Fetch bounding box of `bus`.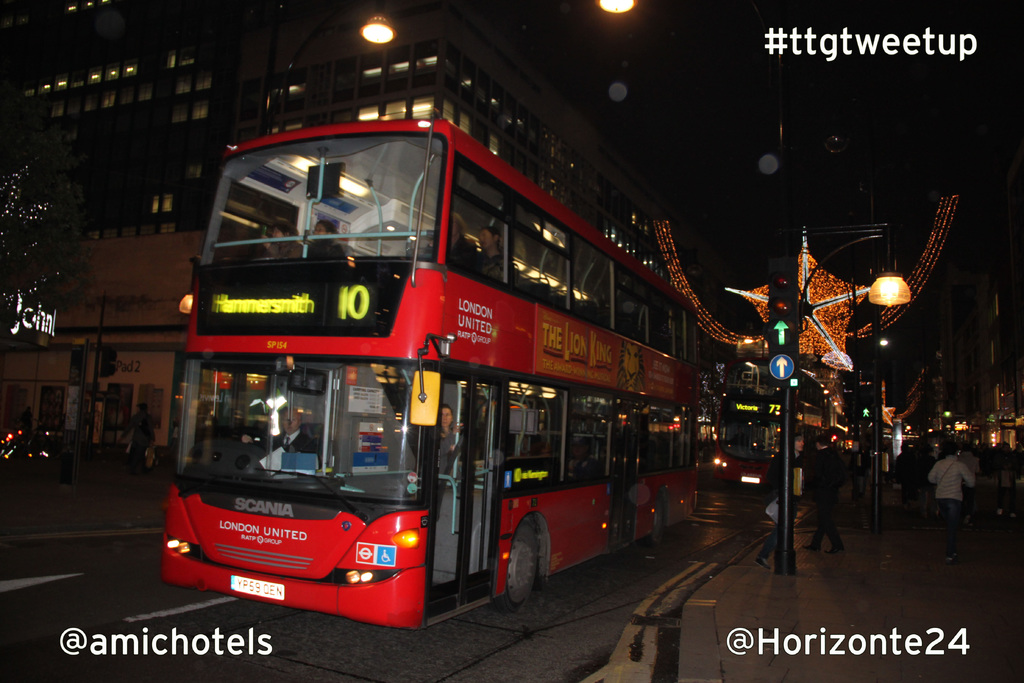
Bbox: [left=163, top=118, right=699, bottom=630].
